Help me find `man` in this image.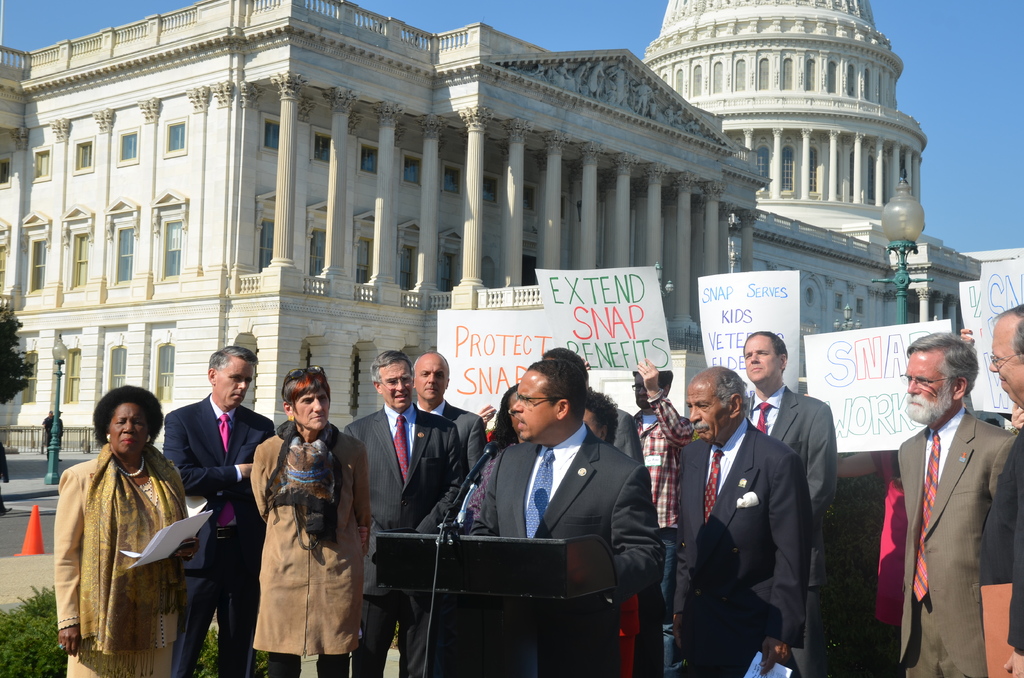
Found it: l=412, t=350, r=484, b=487.
